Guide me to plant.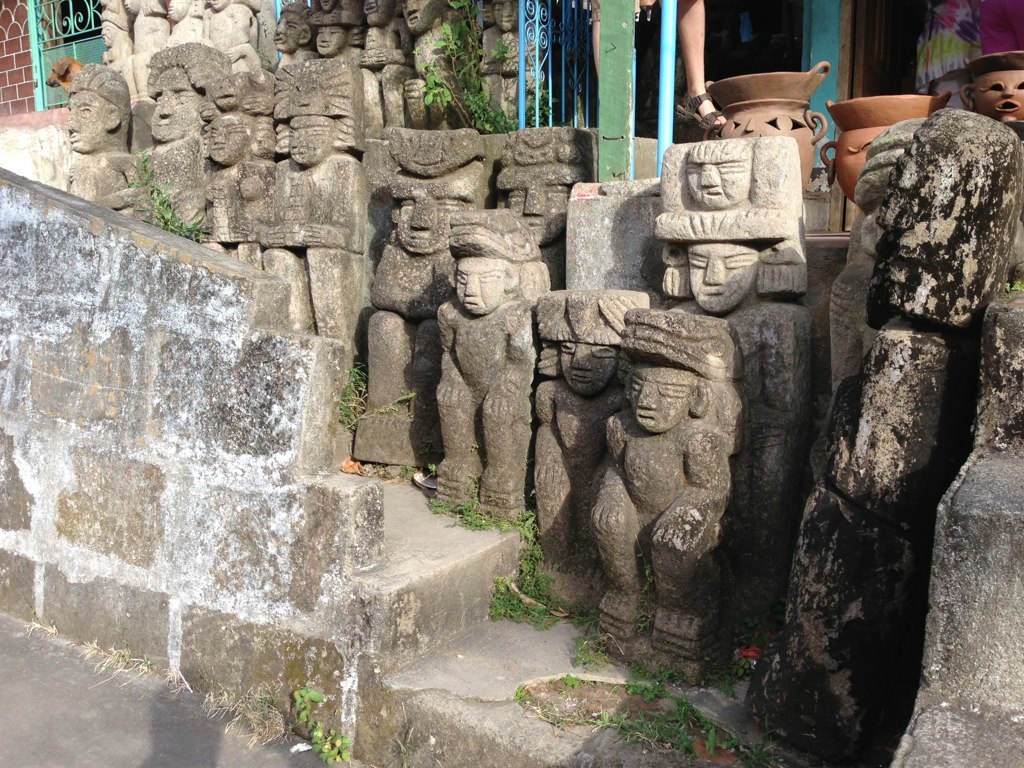
Guidance: l=488, t=524, r=558, b=629.
